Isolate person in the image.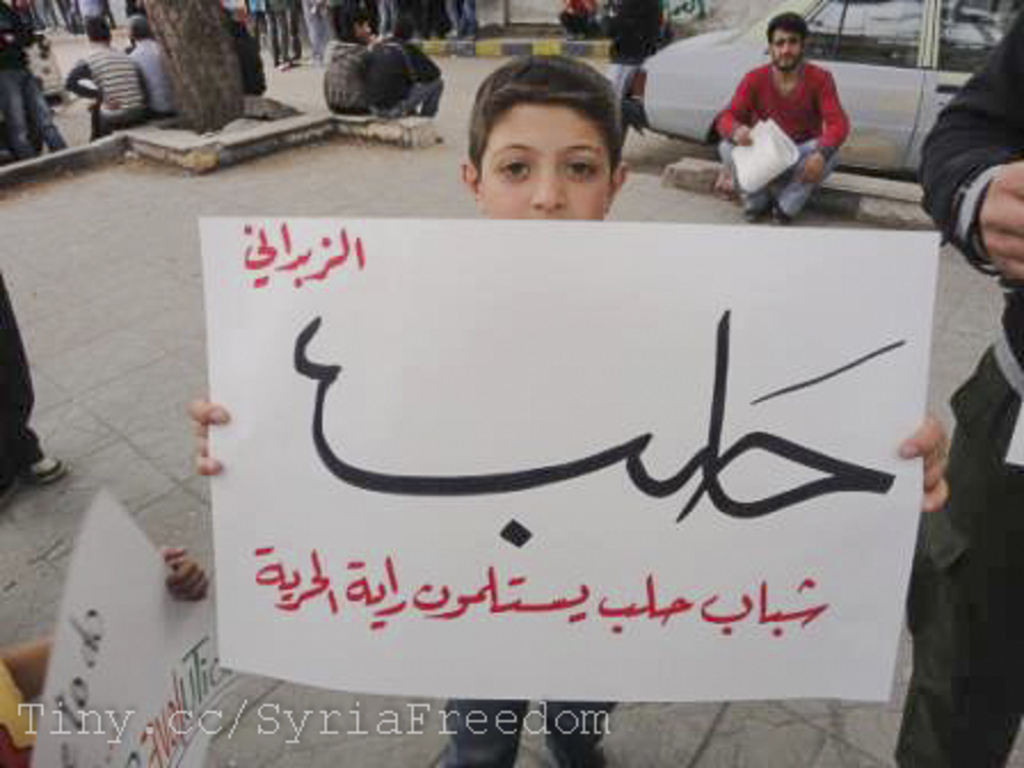
Isolated region: (66,25,144,139).
